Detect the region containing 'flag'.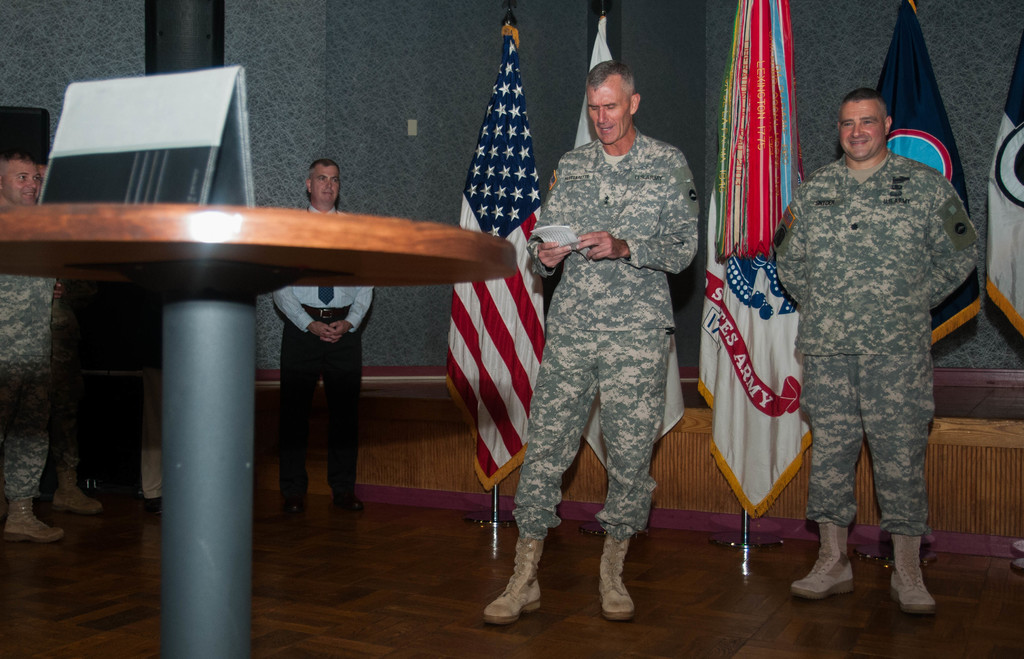
<region>578, 13, 685, 478</region>.
